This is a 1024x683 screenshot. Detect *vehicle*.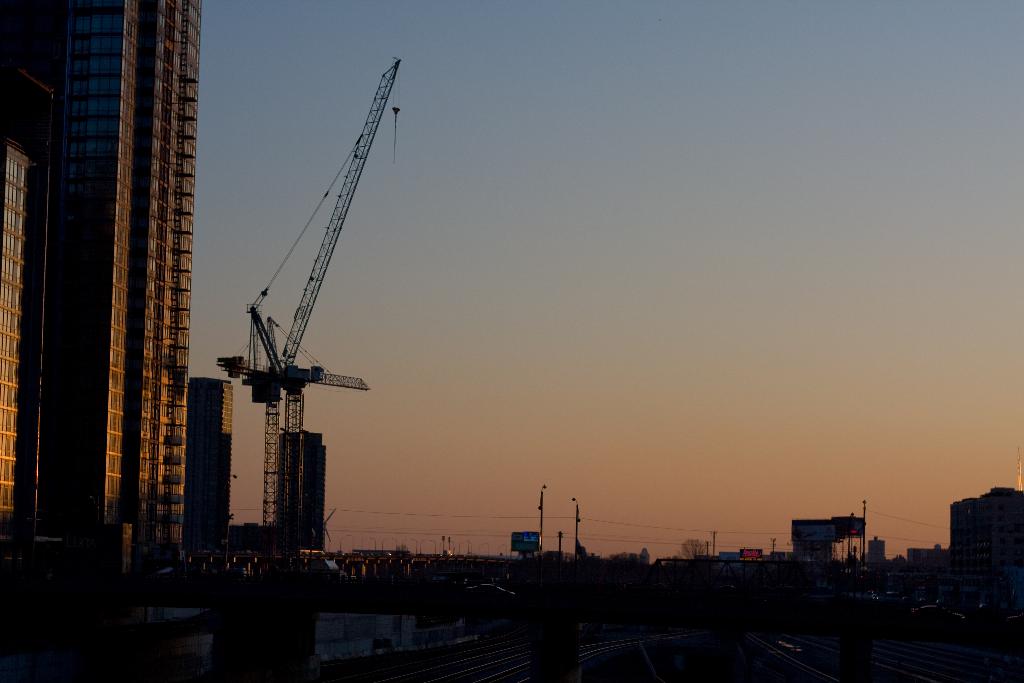
BBox(376, 625, 916, 682).
